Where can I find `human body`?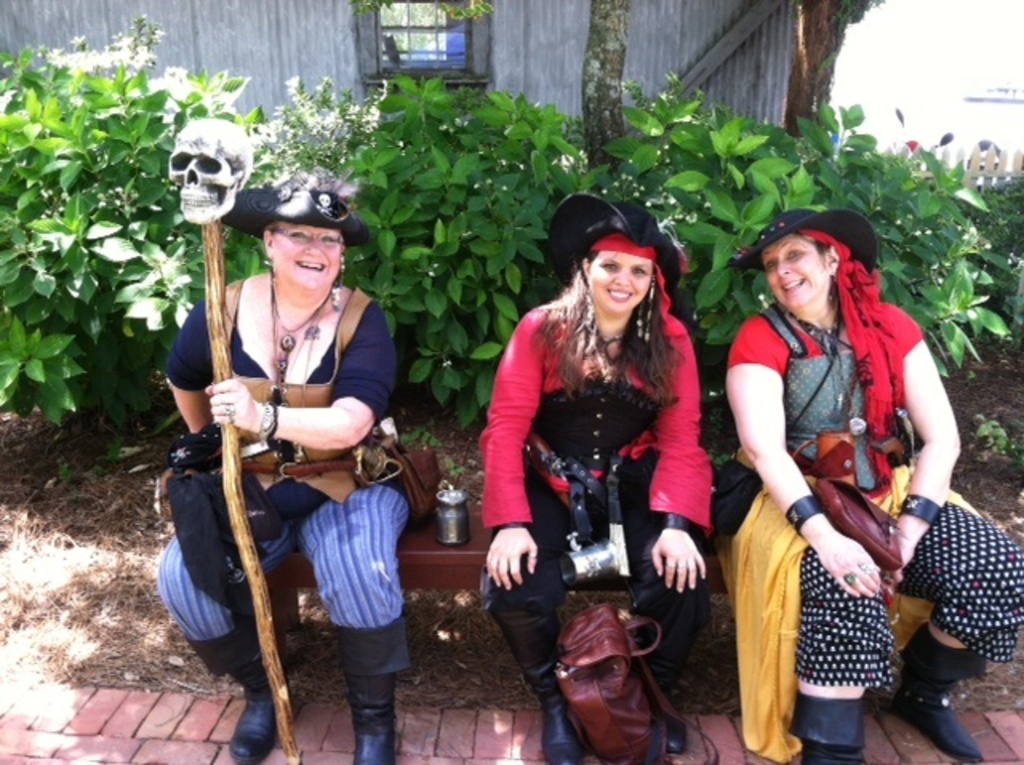
You can find it at Rect(480, 186, 714, 763).
